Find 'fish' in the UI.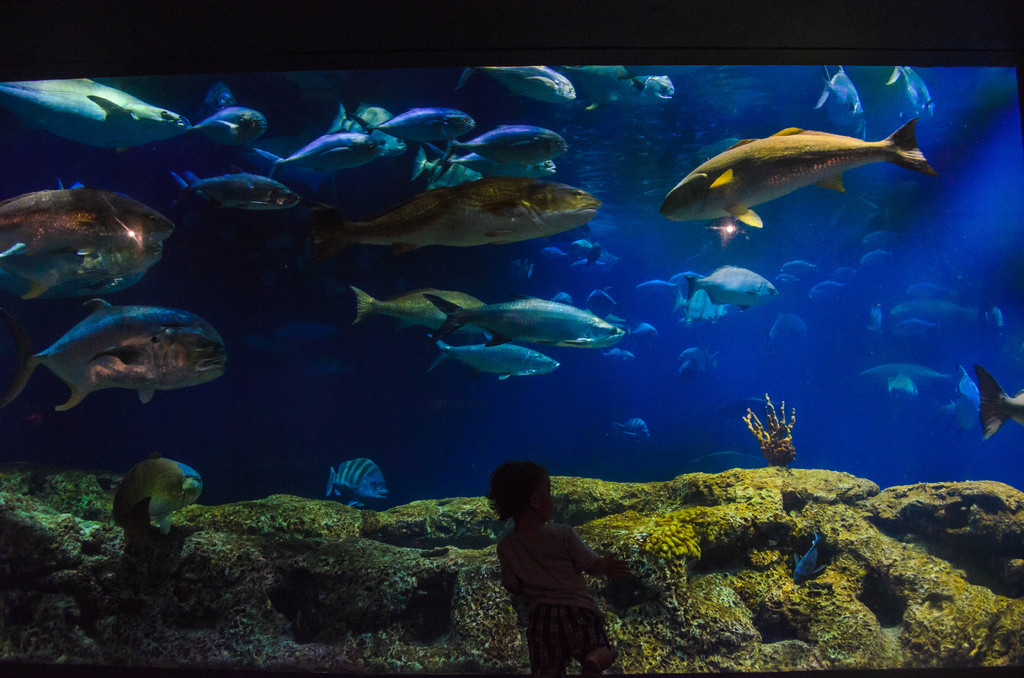
UI element at (829,195,886,231).
